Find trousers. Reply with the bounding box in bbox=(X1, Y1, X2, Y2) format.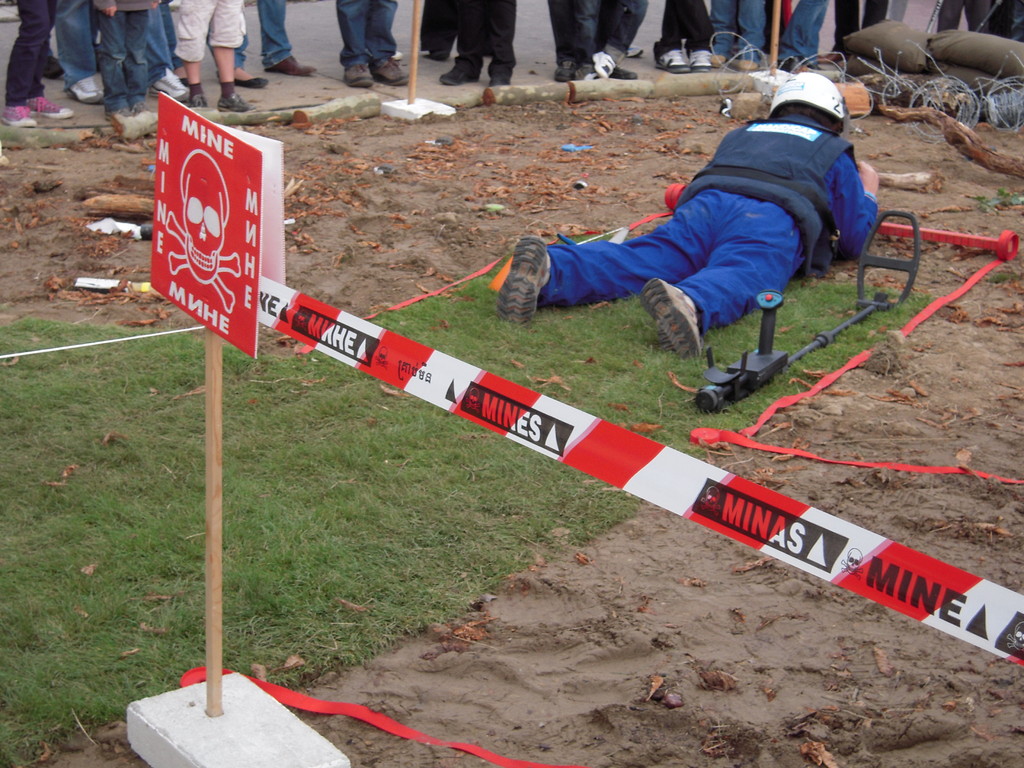
bbox=(831, 0, 886, 56).
